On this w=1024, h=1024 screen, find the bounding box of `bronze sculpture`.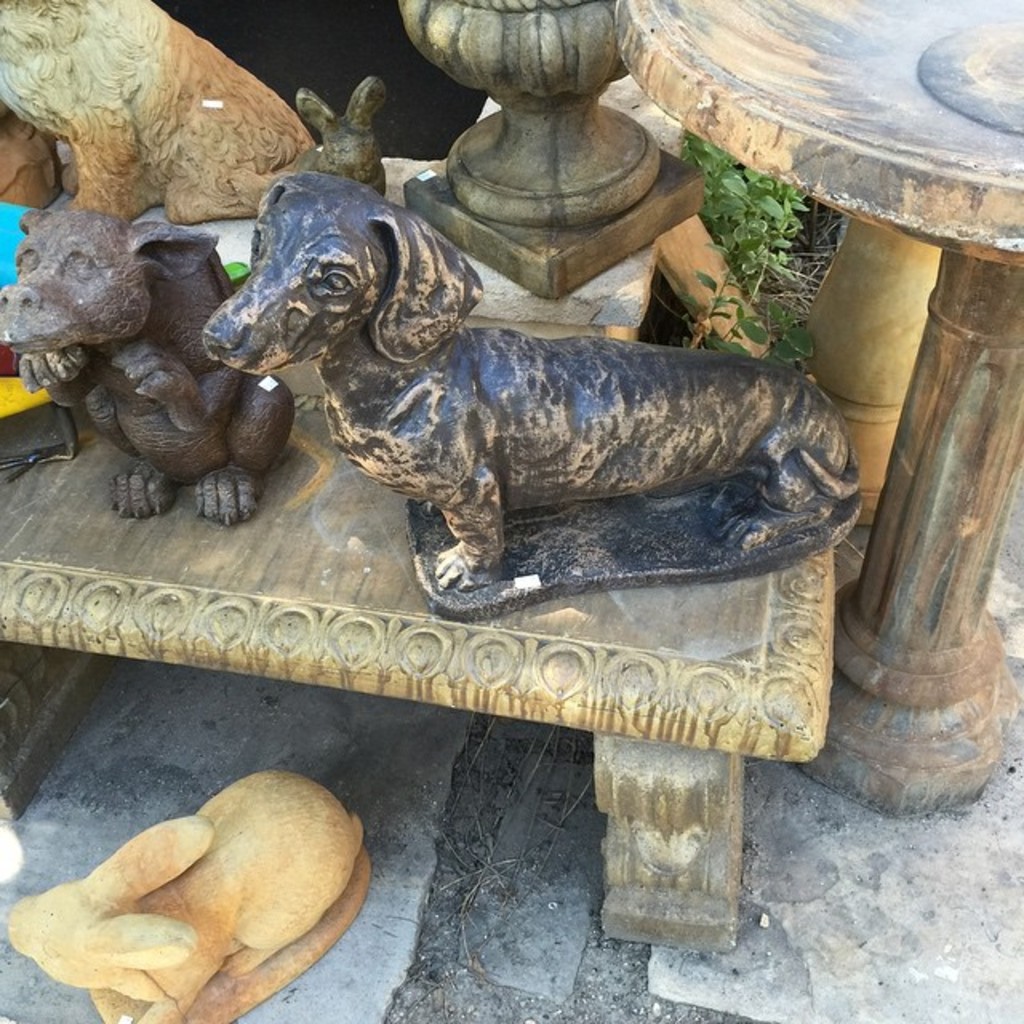
Bounding box: <region>14, 768, 382, 1022</region>.
